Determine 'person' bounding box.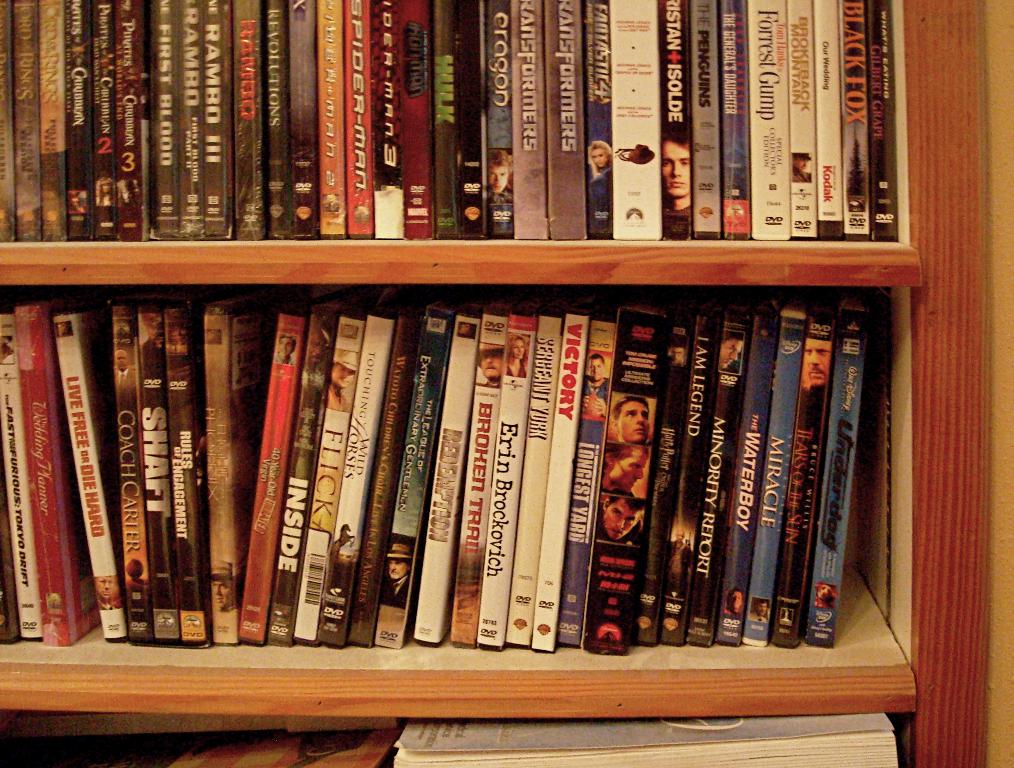
Determined: 487,148,513,209.
